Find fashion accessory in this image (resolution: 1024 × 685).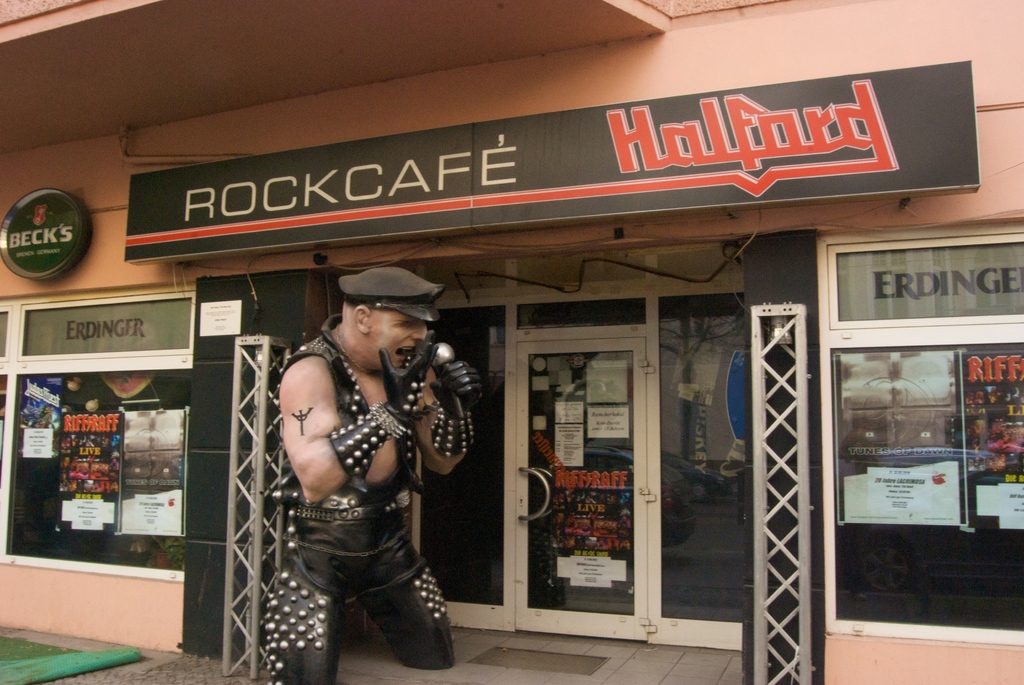
detection(432, 357, 484, 458).
